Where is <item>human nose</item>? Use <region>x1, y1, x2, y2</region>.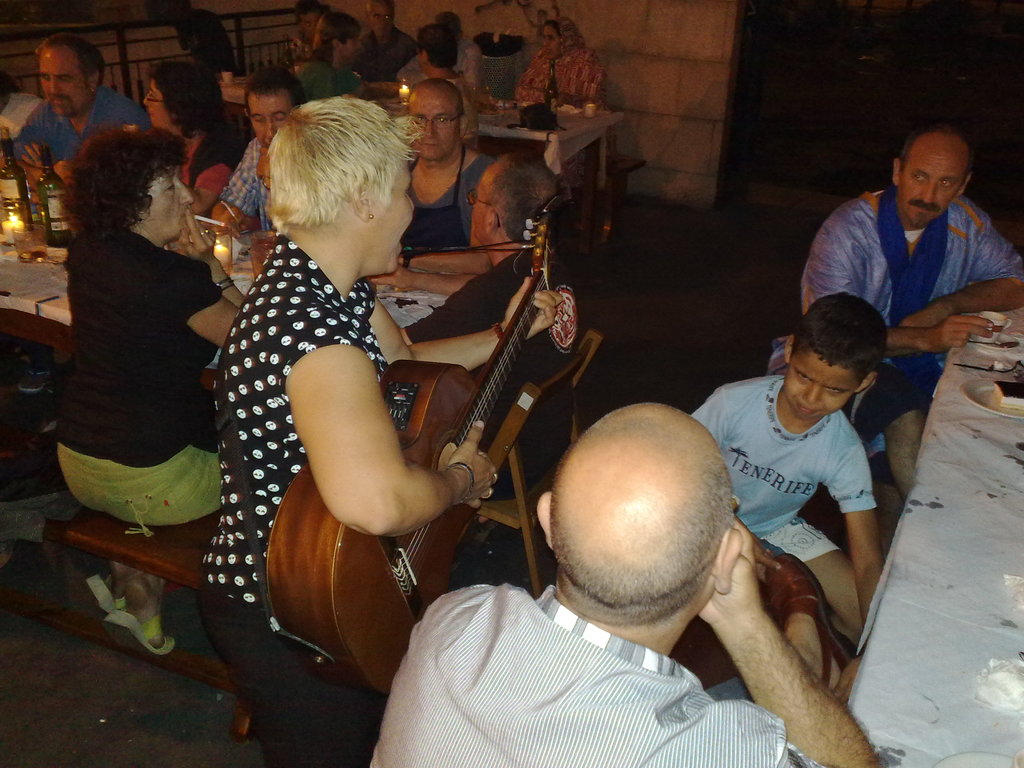
<region>422, 120, 436, 138</region>.
